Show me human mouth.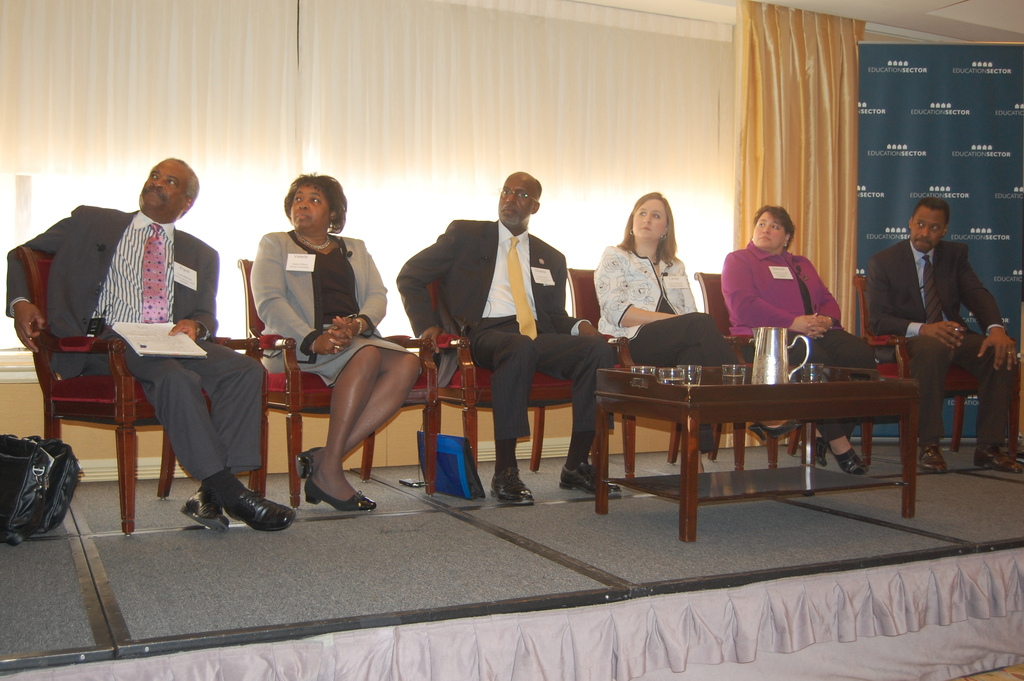
human mouth is here: [755,233,771,243].
